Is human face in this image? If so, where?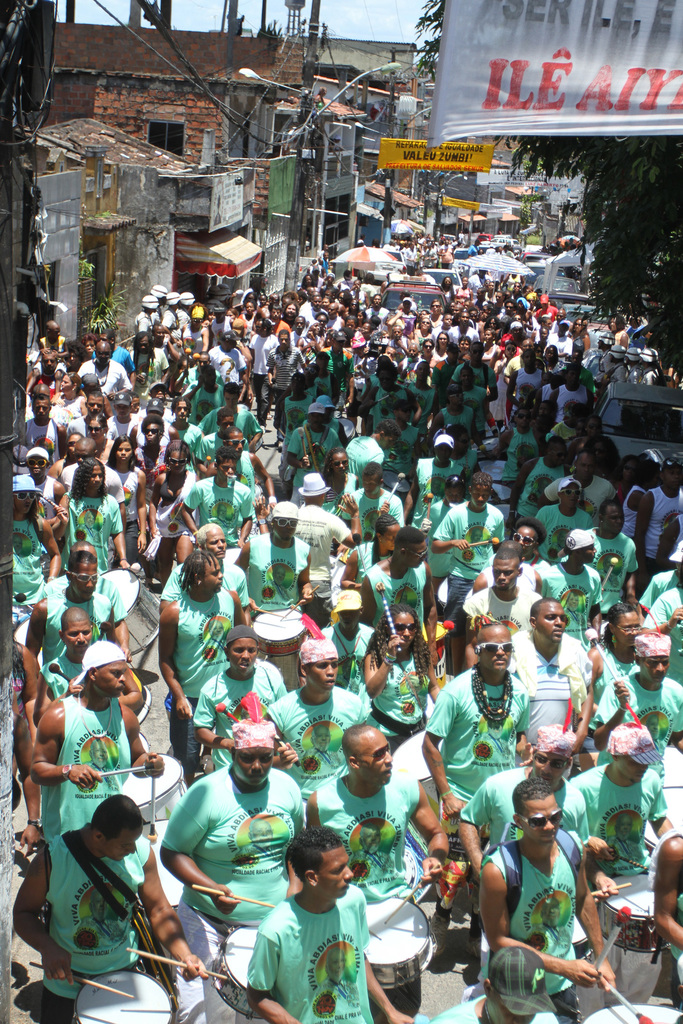
Yes, at box=[470, 483, 489, 511].
